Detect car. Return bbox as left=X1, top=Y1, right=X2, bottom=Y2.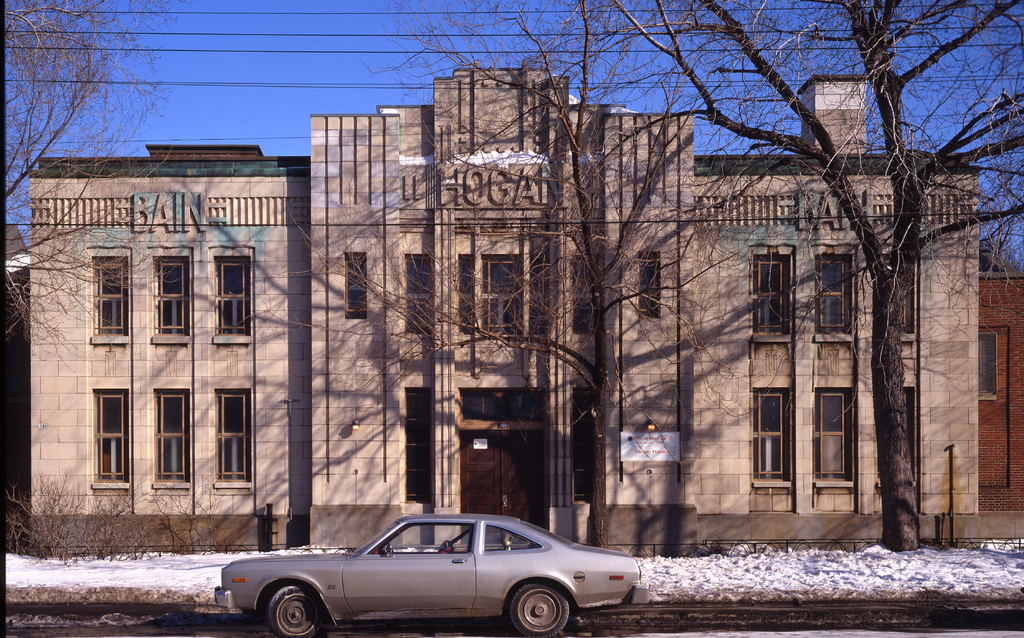
left=221, top=519, right=650, bottom=634.
